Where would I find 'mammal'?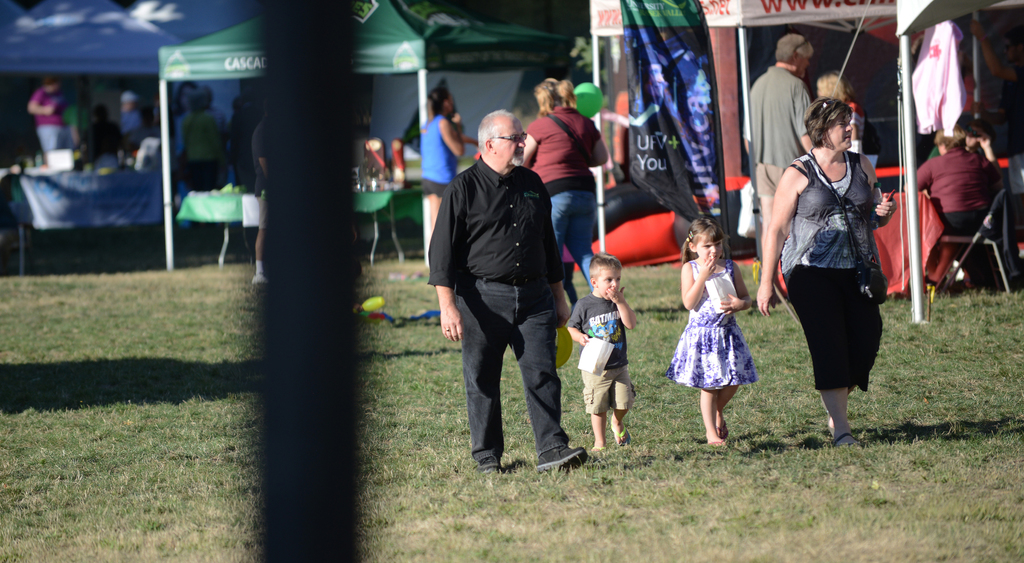
At select_region(31, 77, 75, 154).
